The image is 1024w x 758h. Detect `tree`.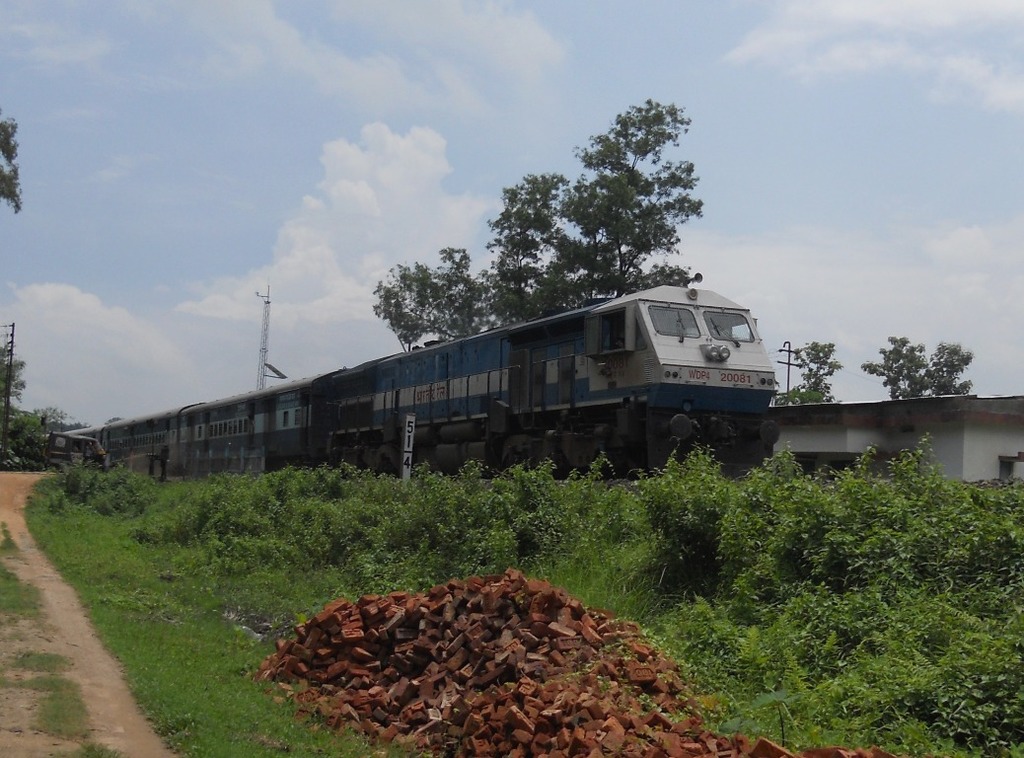
Detection: x1=370, y1=244, x2=490, y2=353.
